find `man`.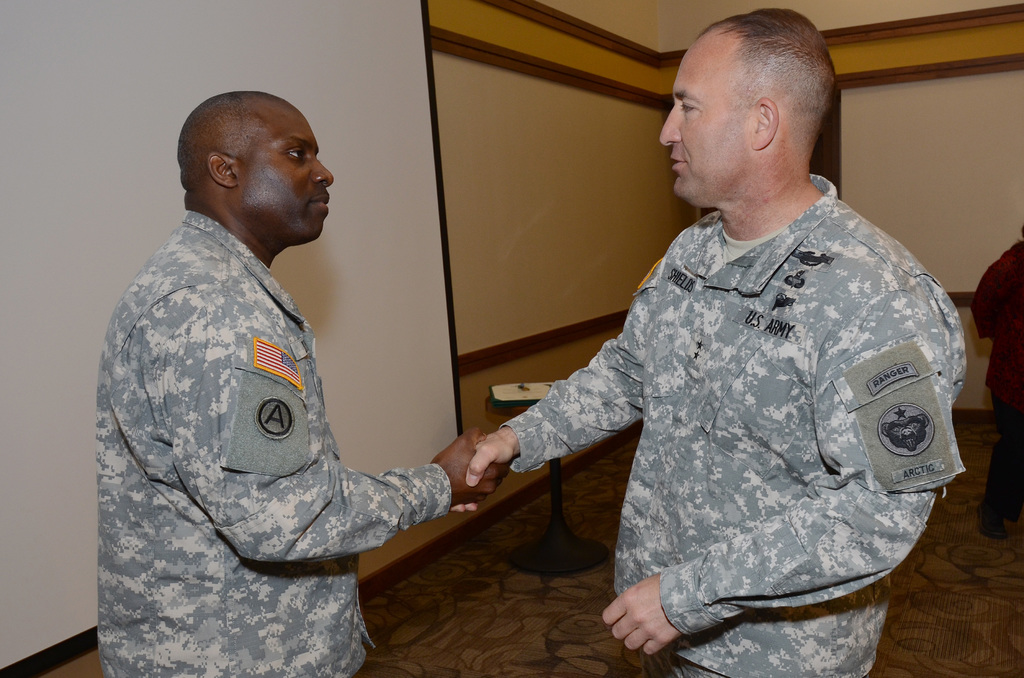
{"left": 97, "top": 88, "right": 516, "bottom": 677}.
